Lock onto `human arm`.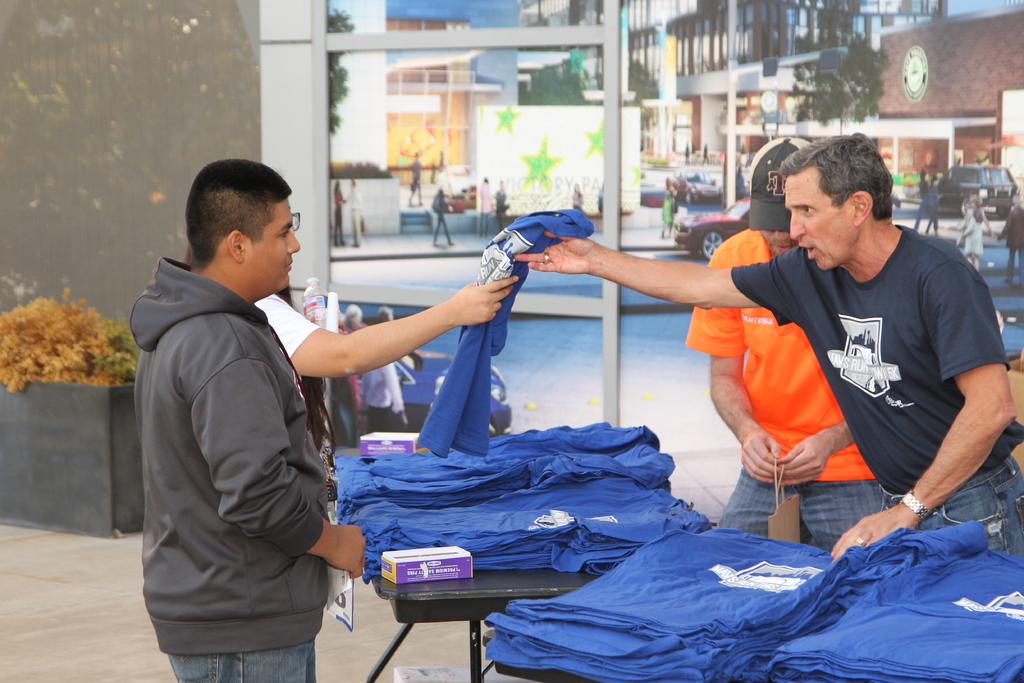
Locked: bbox(503, 224, 789, 313).
